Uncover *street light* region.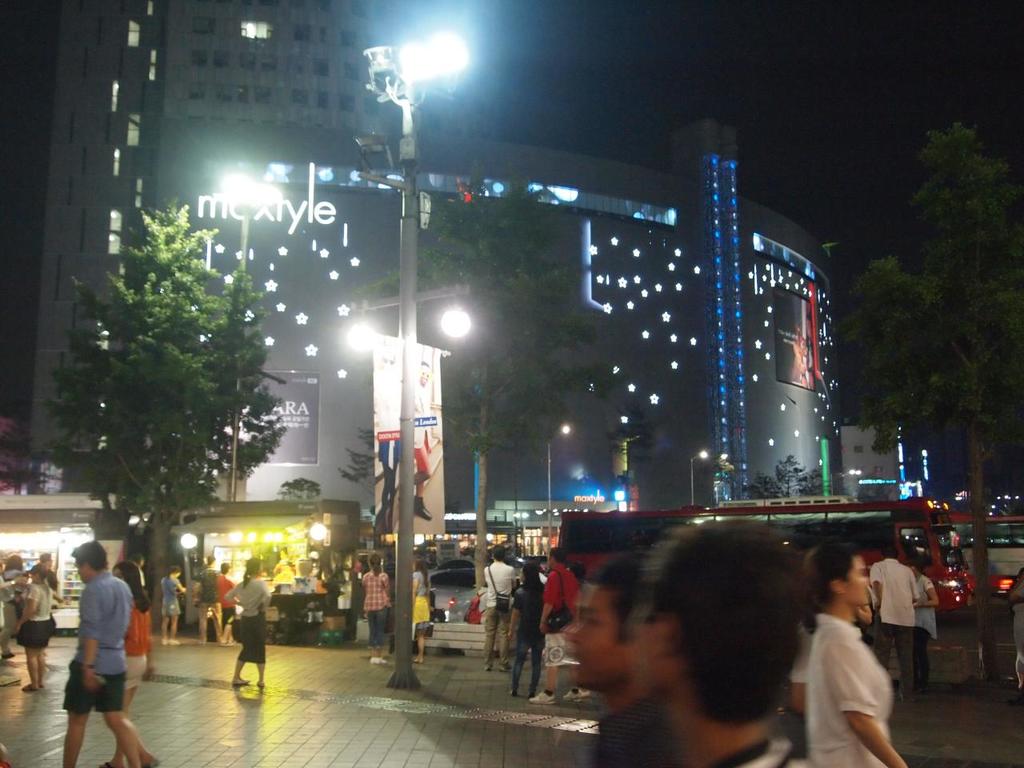
Uncovered: rect(211, 167, 286, 505).
